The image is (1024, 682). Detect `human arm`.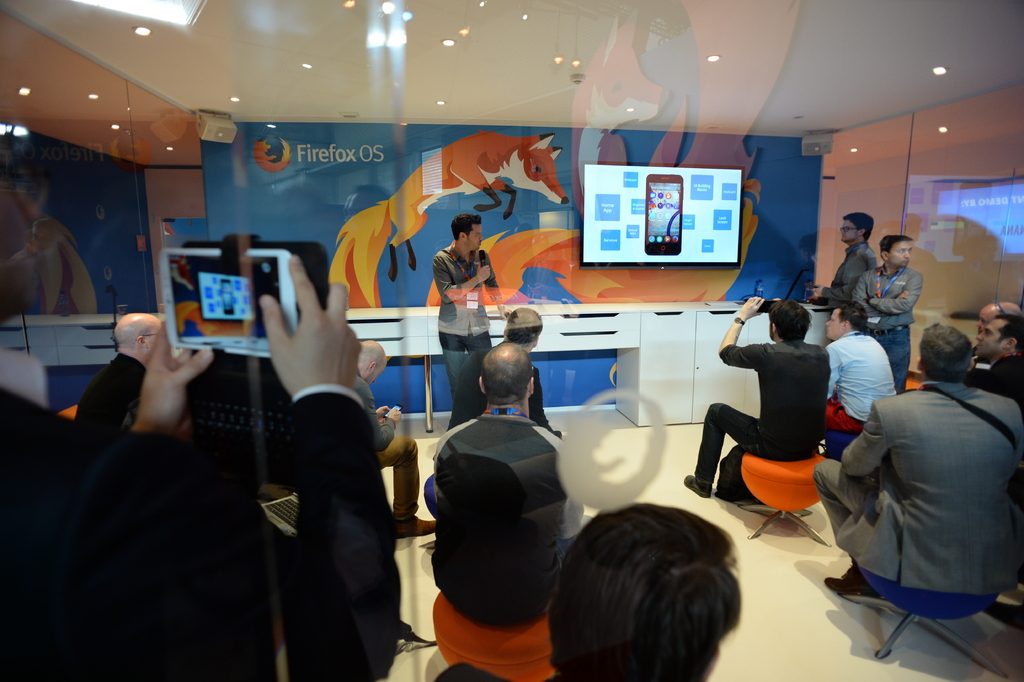
Detection: detection(851, 267, 909, 325).
